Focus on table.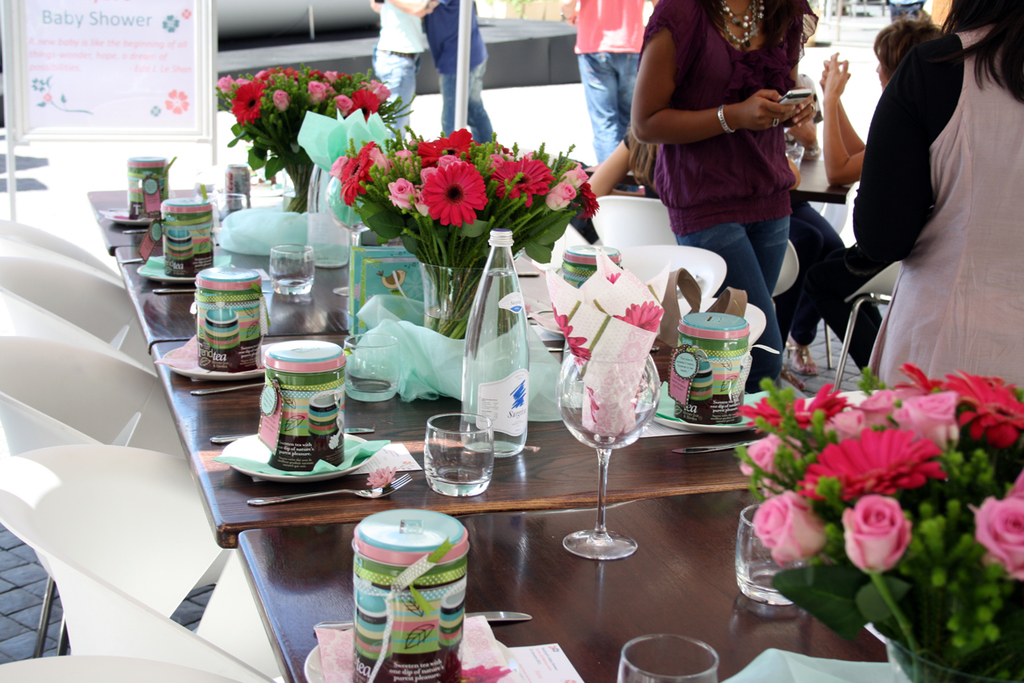
Focused at [x1=230, y1=485, x2=1014, y2=682].
